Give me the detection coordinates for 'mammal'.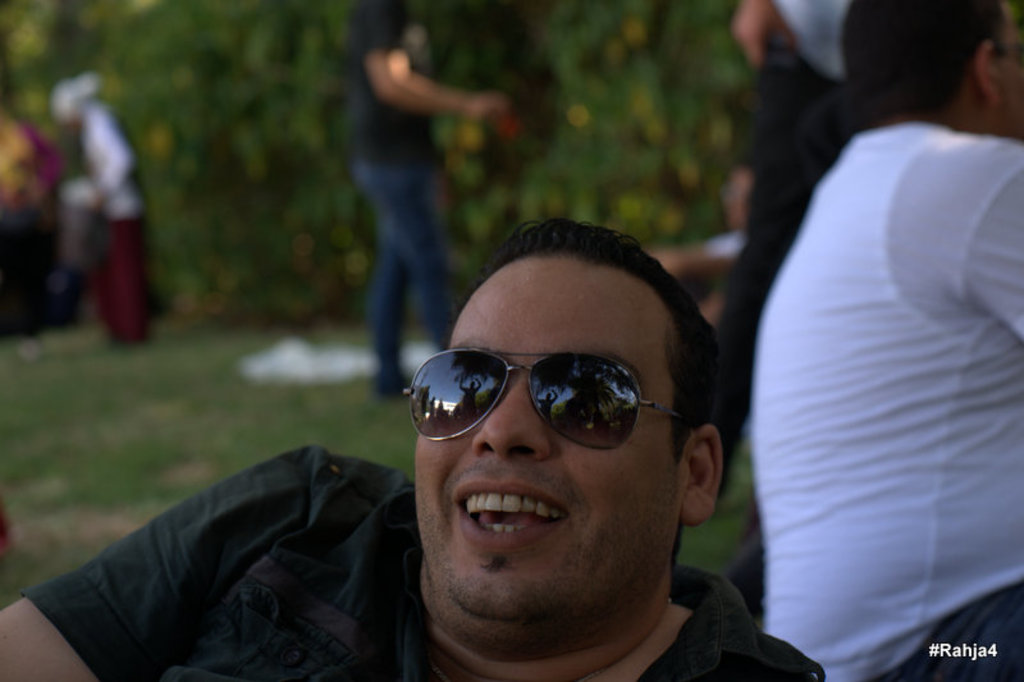
locate(145, 225, 845, 677).
